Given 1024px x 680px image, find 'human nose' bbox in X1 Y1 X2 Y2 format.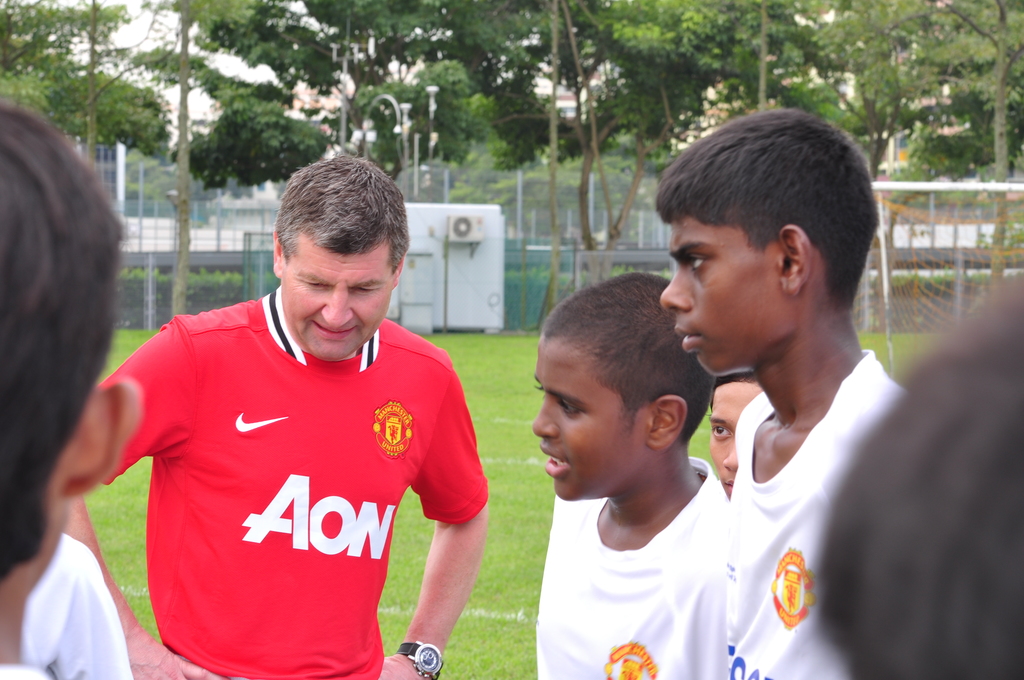
323 286 355 323.
